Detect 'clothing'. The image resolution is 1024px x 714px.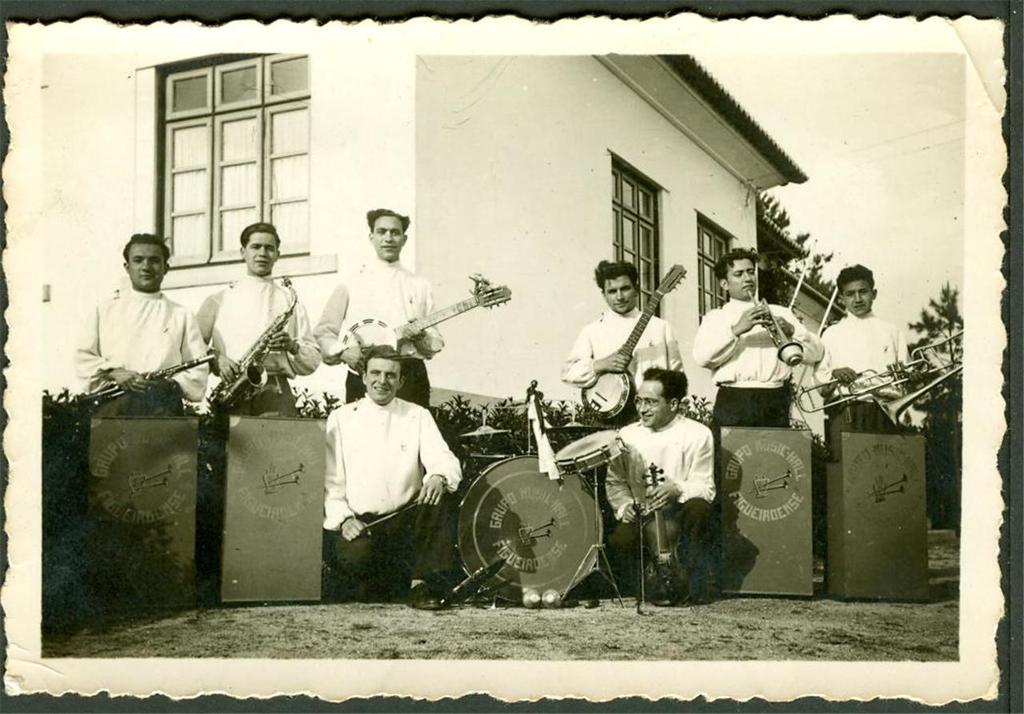
left=72, top=285, right=205, bottom=398.
